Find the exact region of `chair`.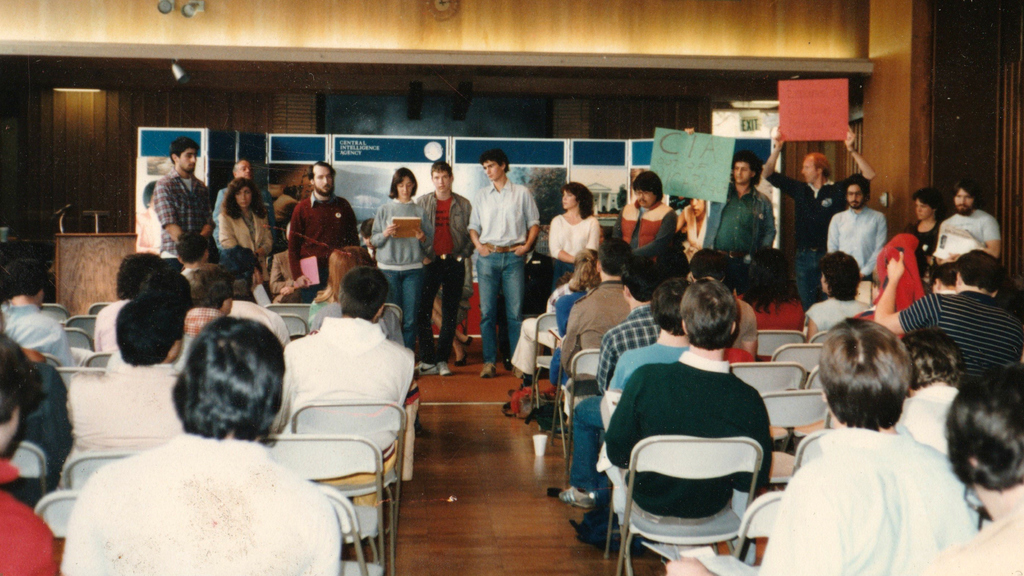
Exact region: {"left": 789, "top": 429, "right": 833, "bottom": 476}.
